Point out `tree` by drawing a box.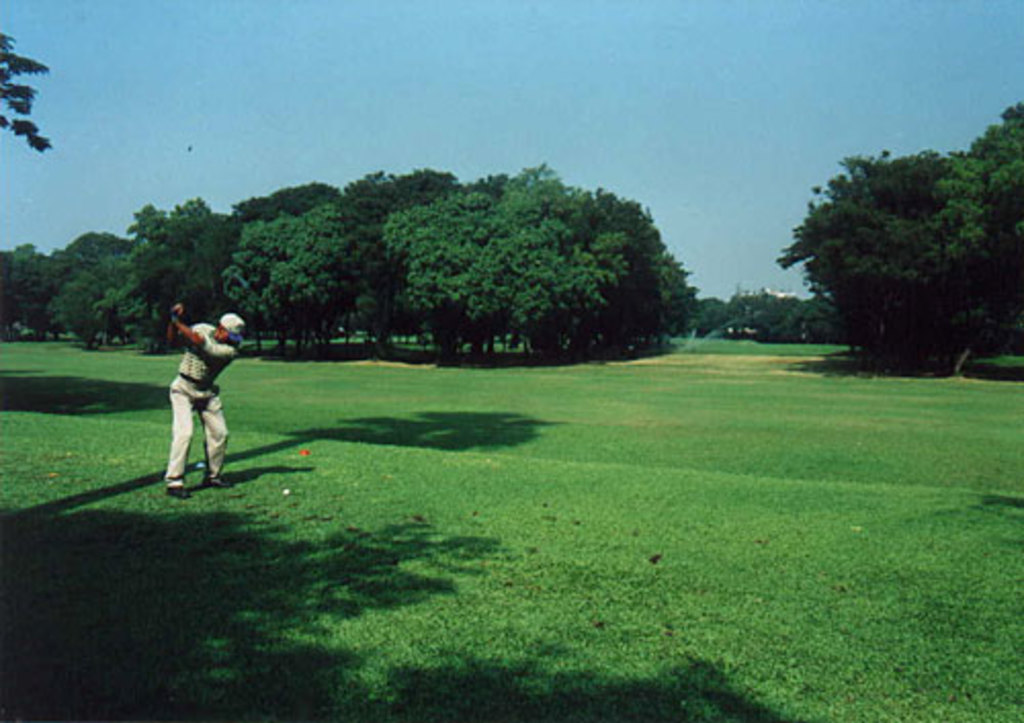
x1=2, y1=31, x2=51, y2=152.
